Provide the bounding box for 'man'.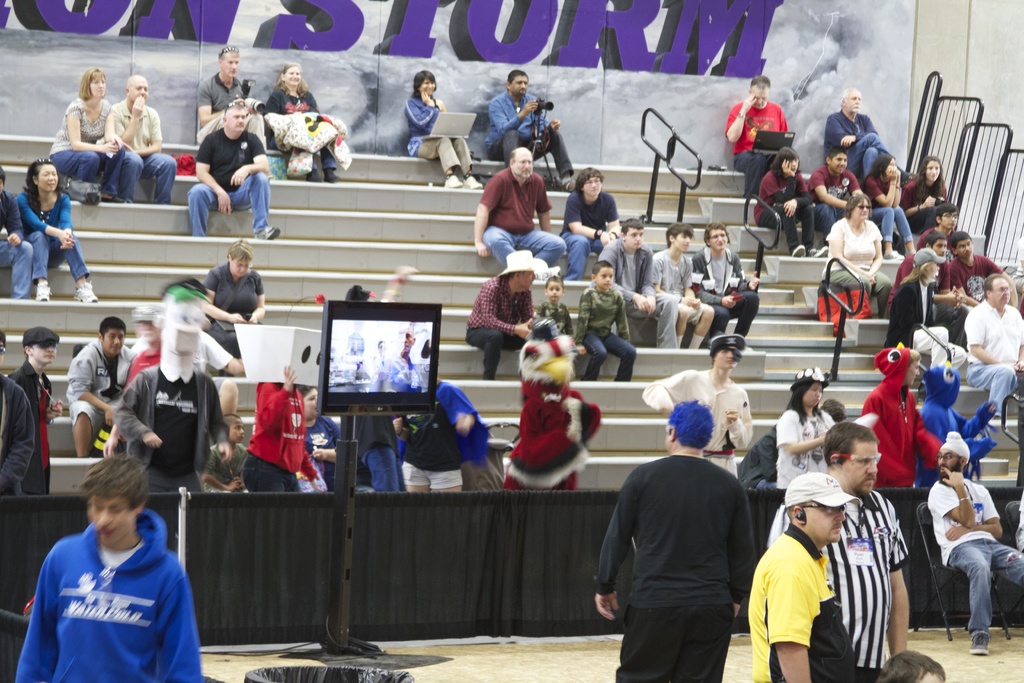
[x1=767, y1=418, x2=911, y2=682].
